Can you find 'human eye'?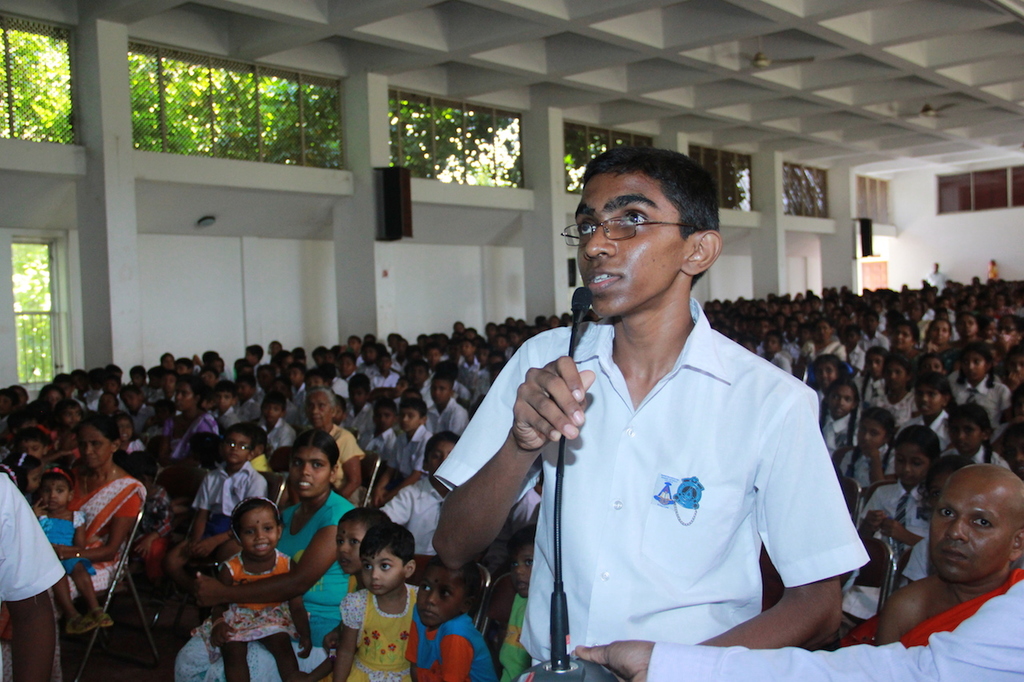
Yes, bounding box: 967:427:974:435.
